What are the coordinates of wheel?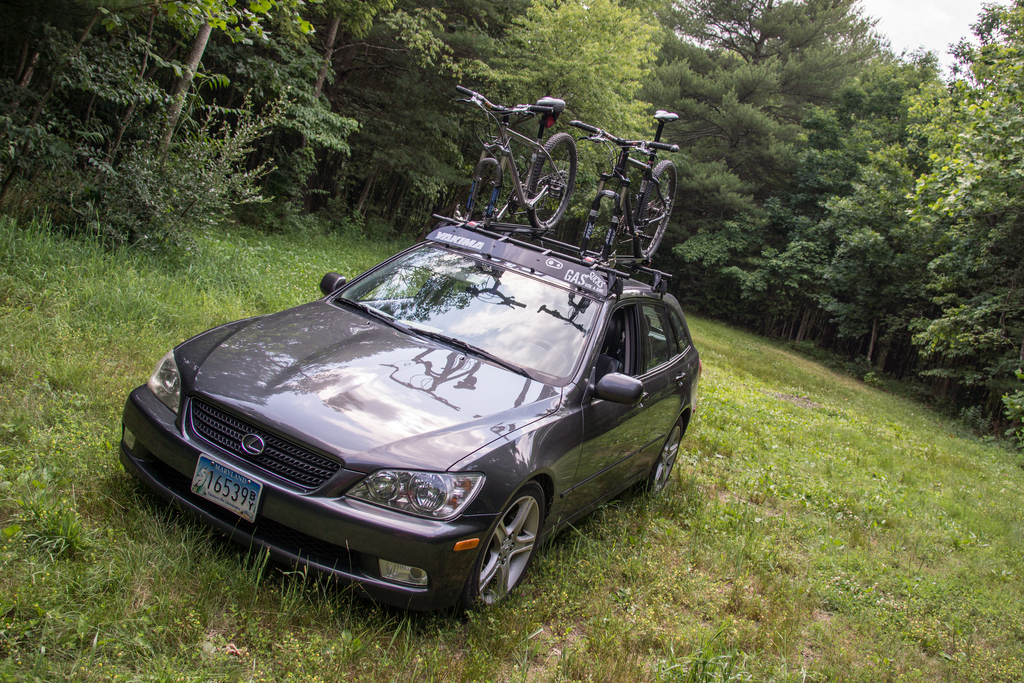
bbox=(644, 416, 682, 497).
